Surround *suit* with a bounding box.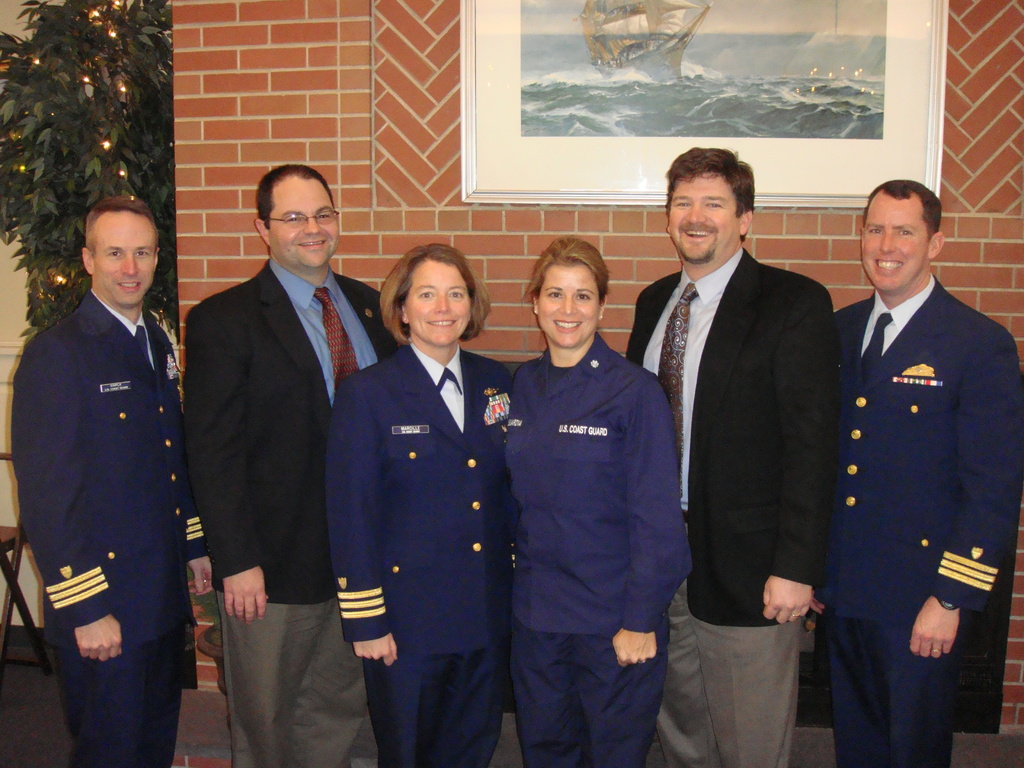
13 288 207 767.
